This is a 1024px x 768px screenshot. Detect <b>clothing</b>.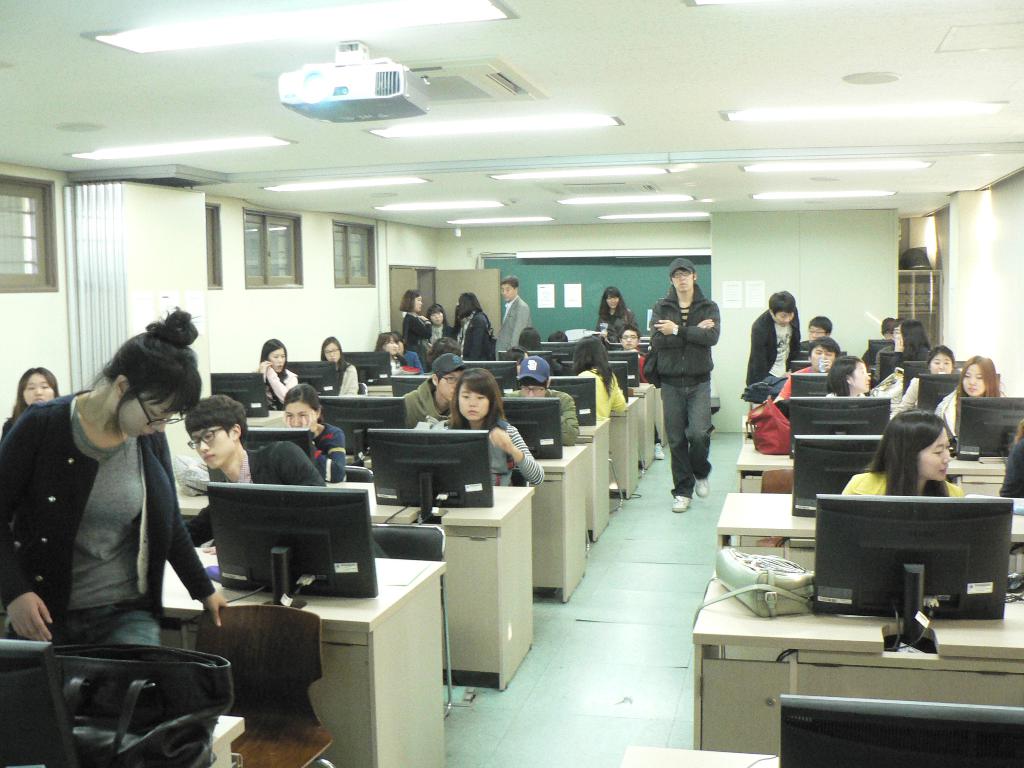
(x1=661, y1=381, x2=714, y2=494).
